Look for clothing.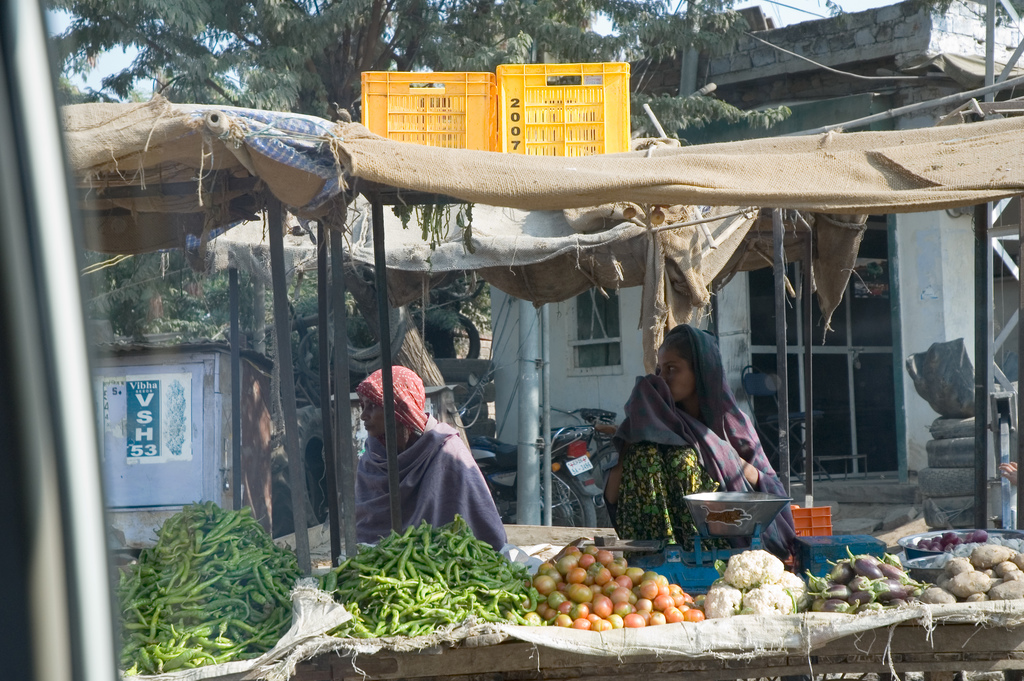
Found: 612,439,730,561.
